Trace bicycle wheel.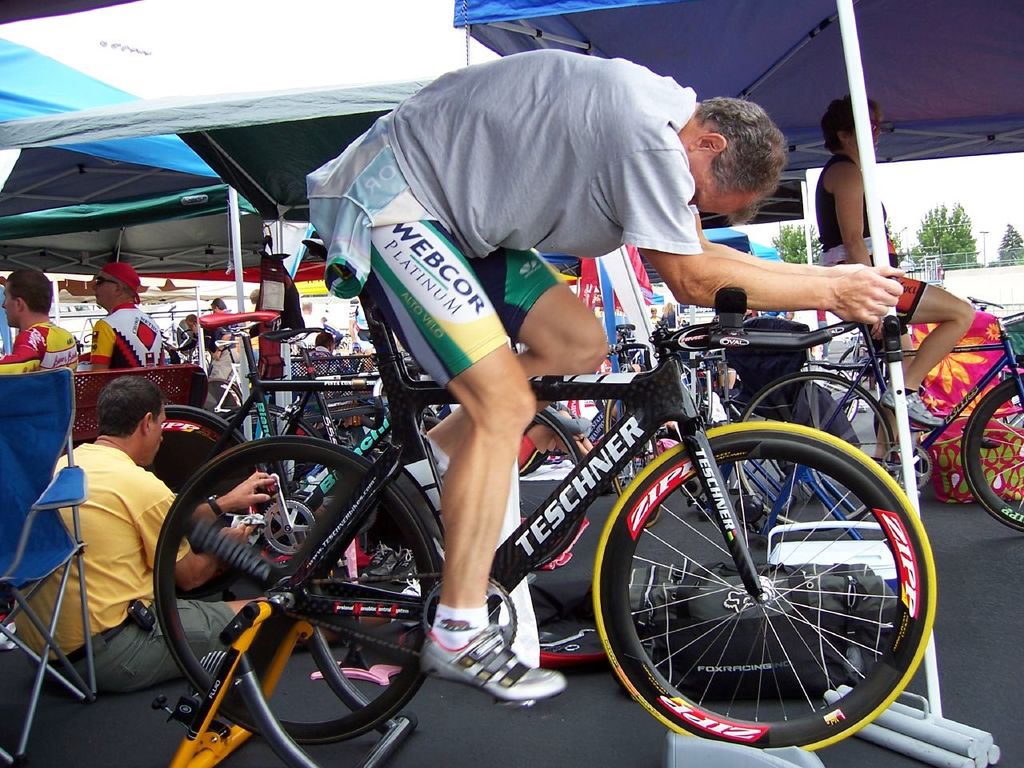
Traced to crop(141, 402, 271, 600).
